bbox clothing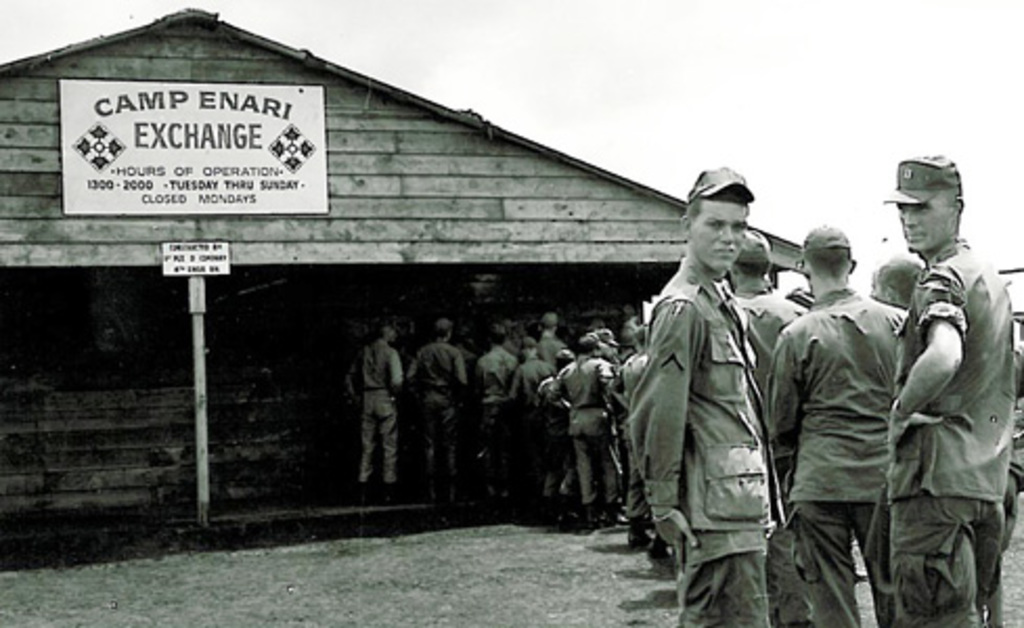
(618,352,647,519)
